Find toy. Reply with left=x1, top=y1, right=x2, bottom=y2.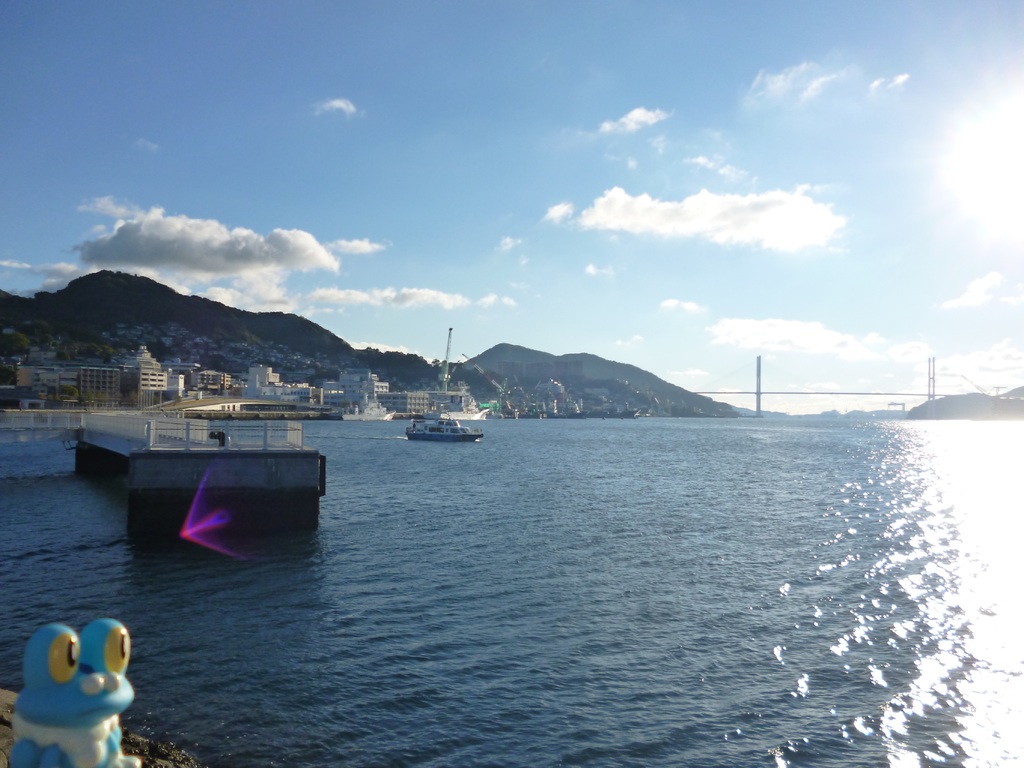
left=8, top=617, right=116, bottom=751.
